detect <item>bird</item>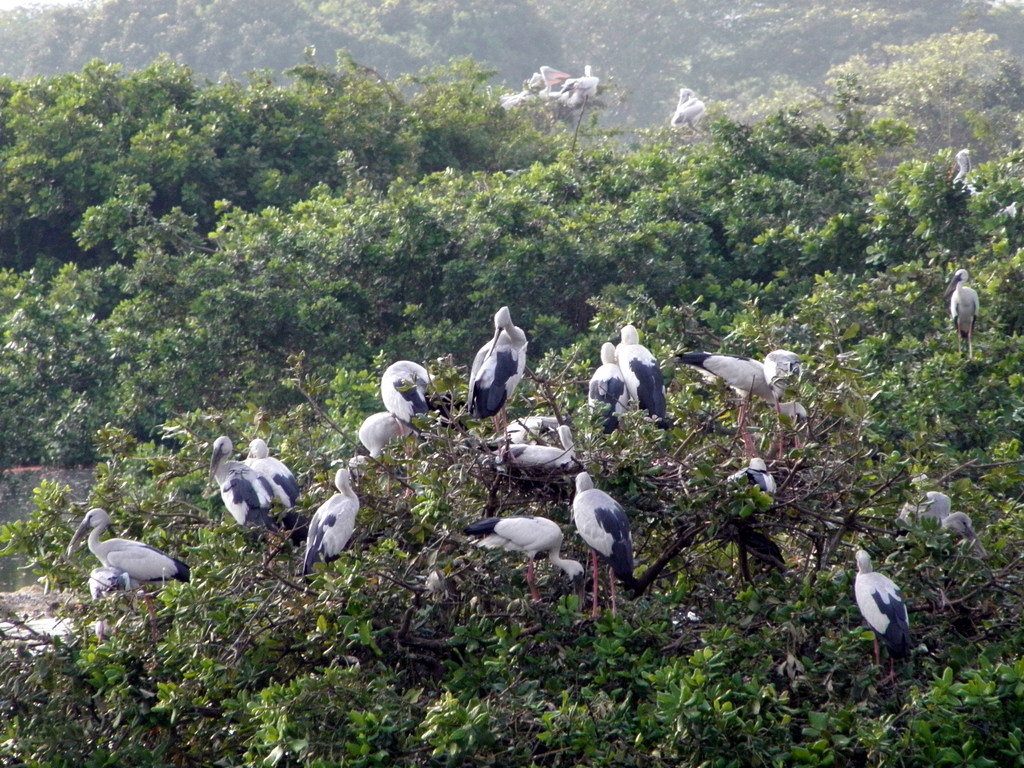
[left=939, top=266, right=981, bottom=357]
